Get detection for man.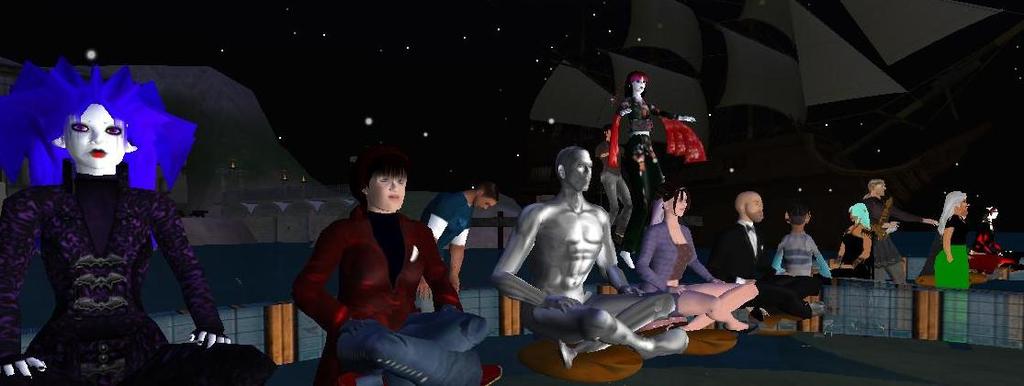
Detection: 717:190:822:325.
